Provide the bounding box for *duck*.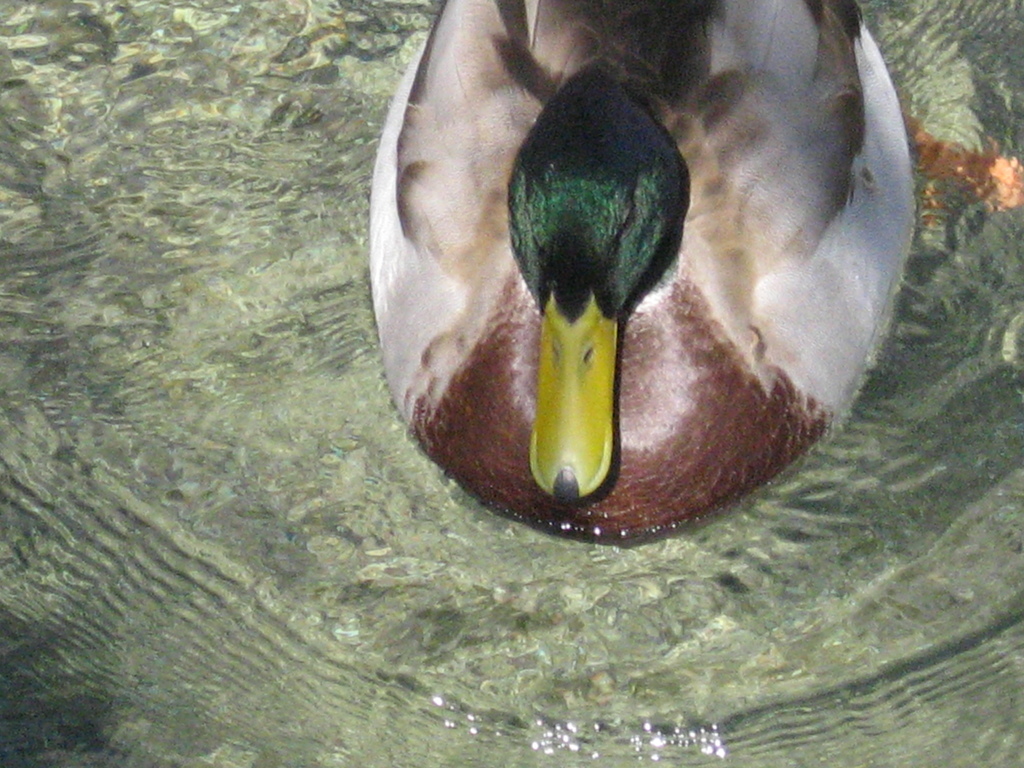
378, 20, 931, 550.
